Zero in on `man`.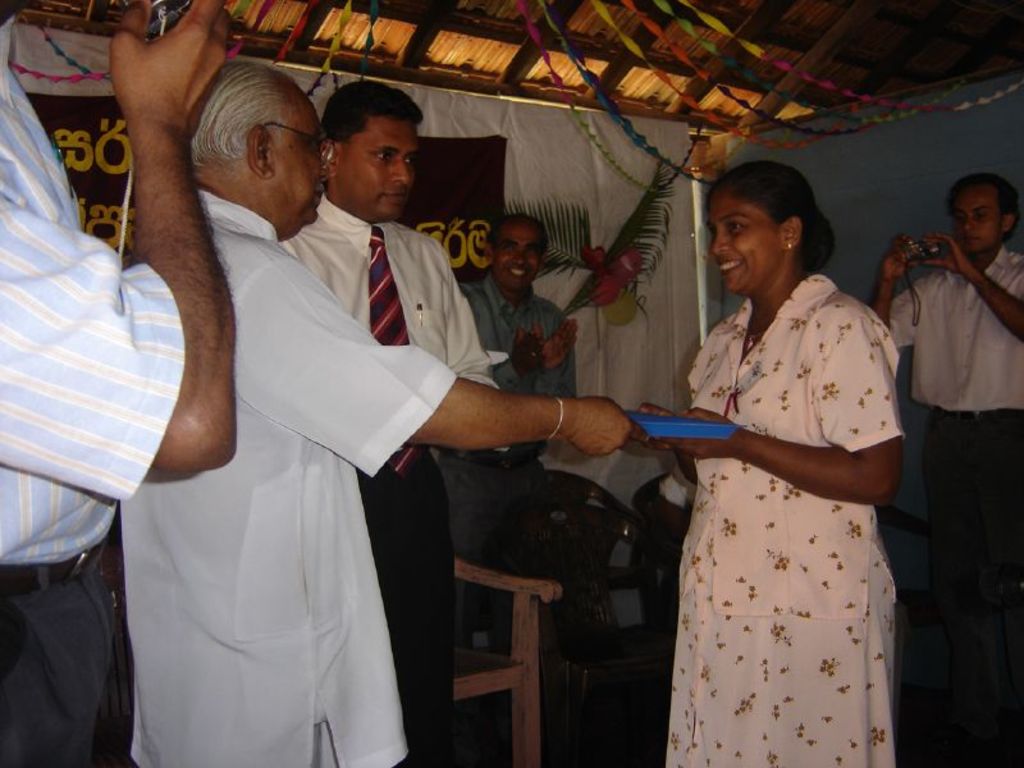
Zeroed in: 125:60:639:767.
